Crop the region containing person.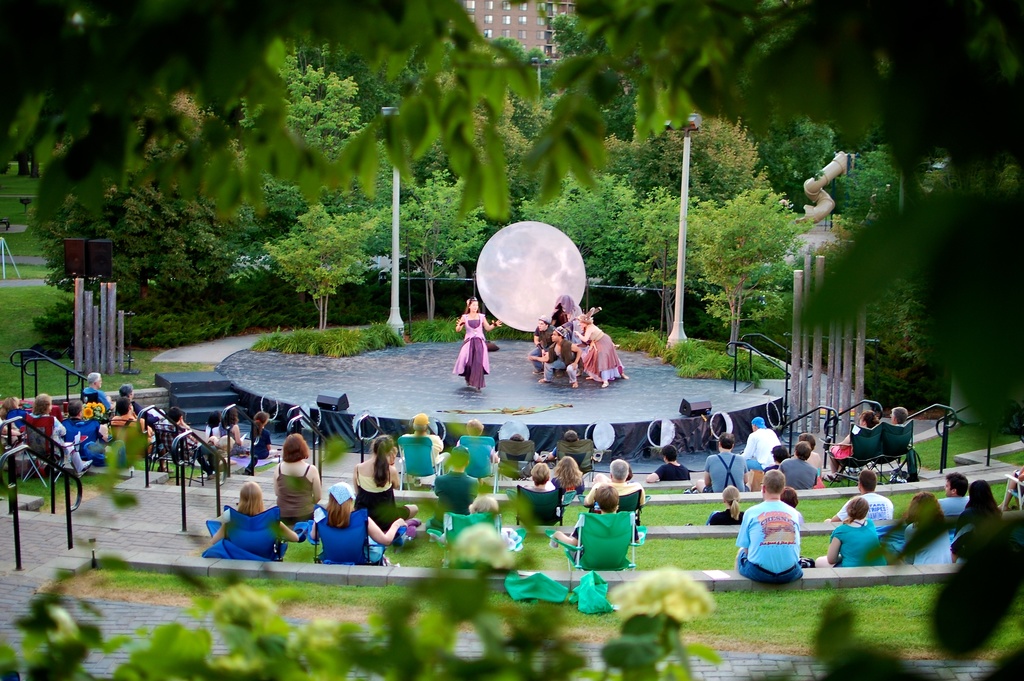
Crop region: pyautogui.locateOnScreen(933, 468, 974, 517).
